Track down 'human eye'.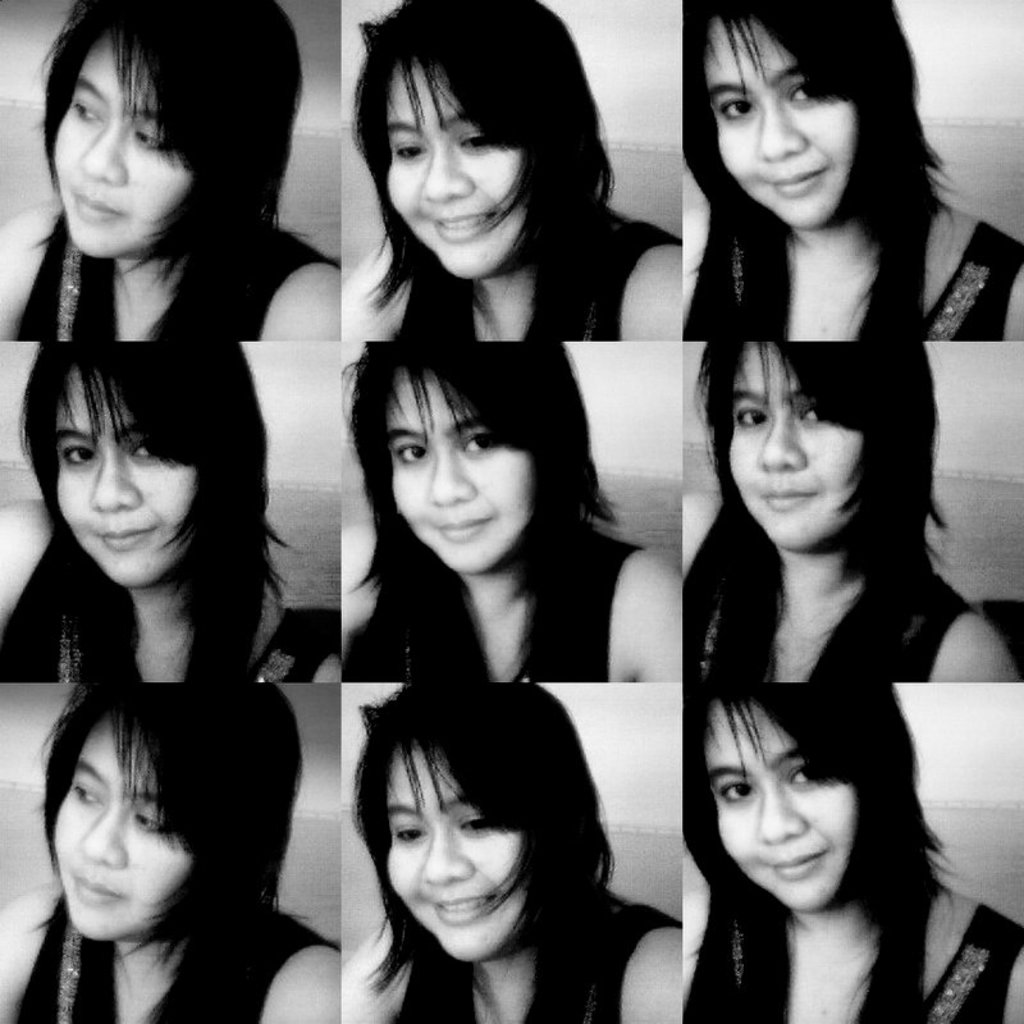
Tracked to 132,805,169,833.
